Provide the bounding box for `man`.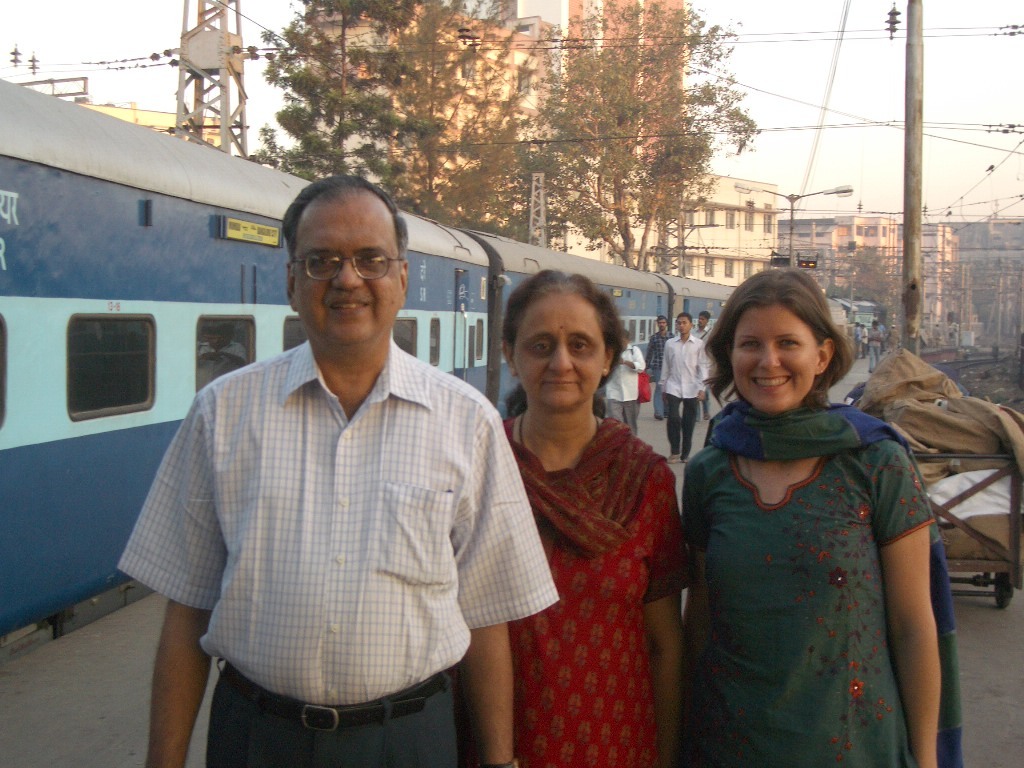
<bbox>129, 163, 546, 767</bbox>.
